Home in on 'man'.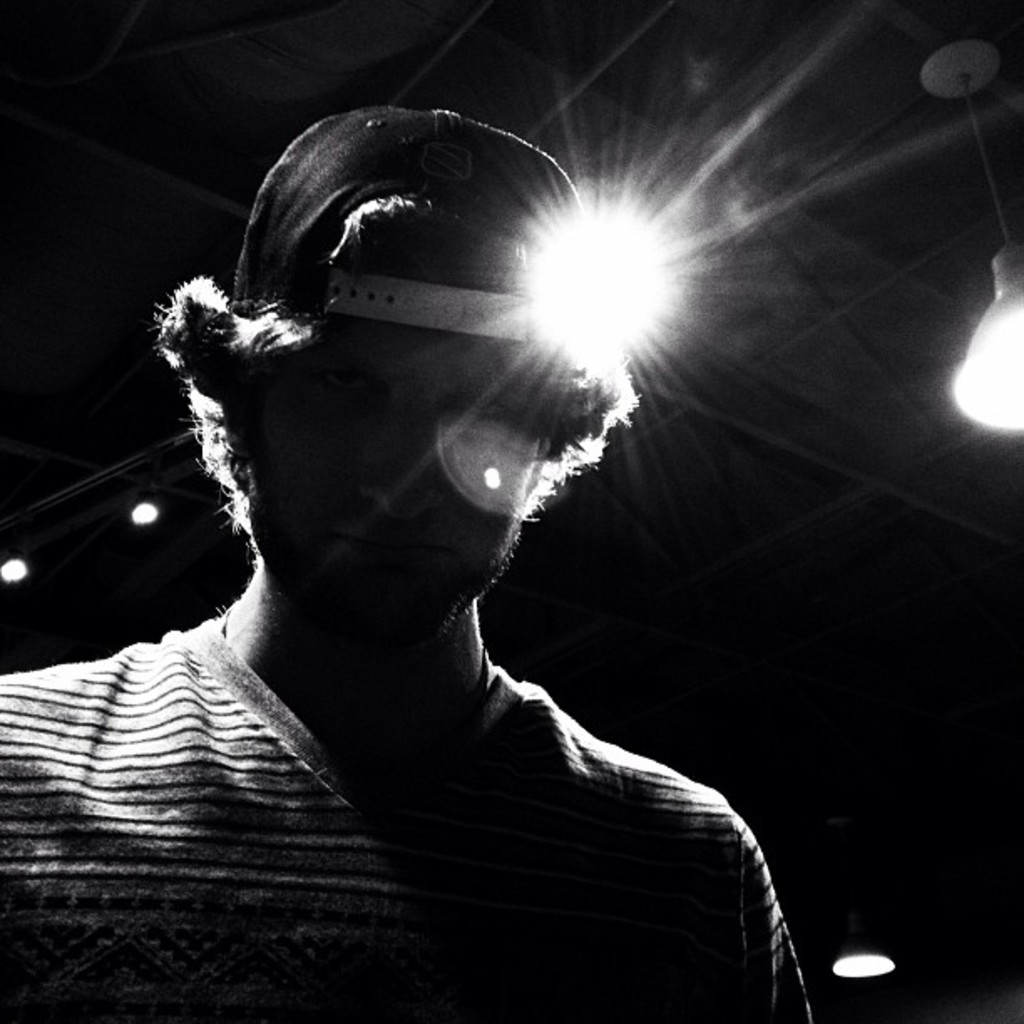
Homed in at locate(0, 52, 920, 949).
